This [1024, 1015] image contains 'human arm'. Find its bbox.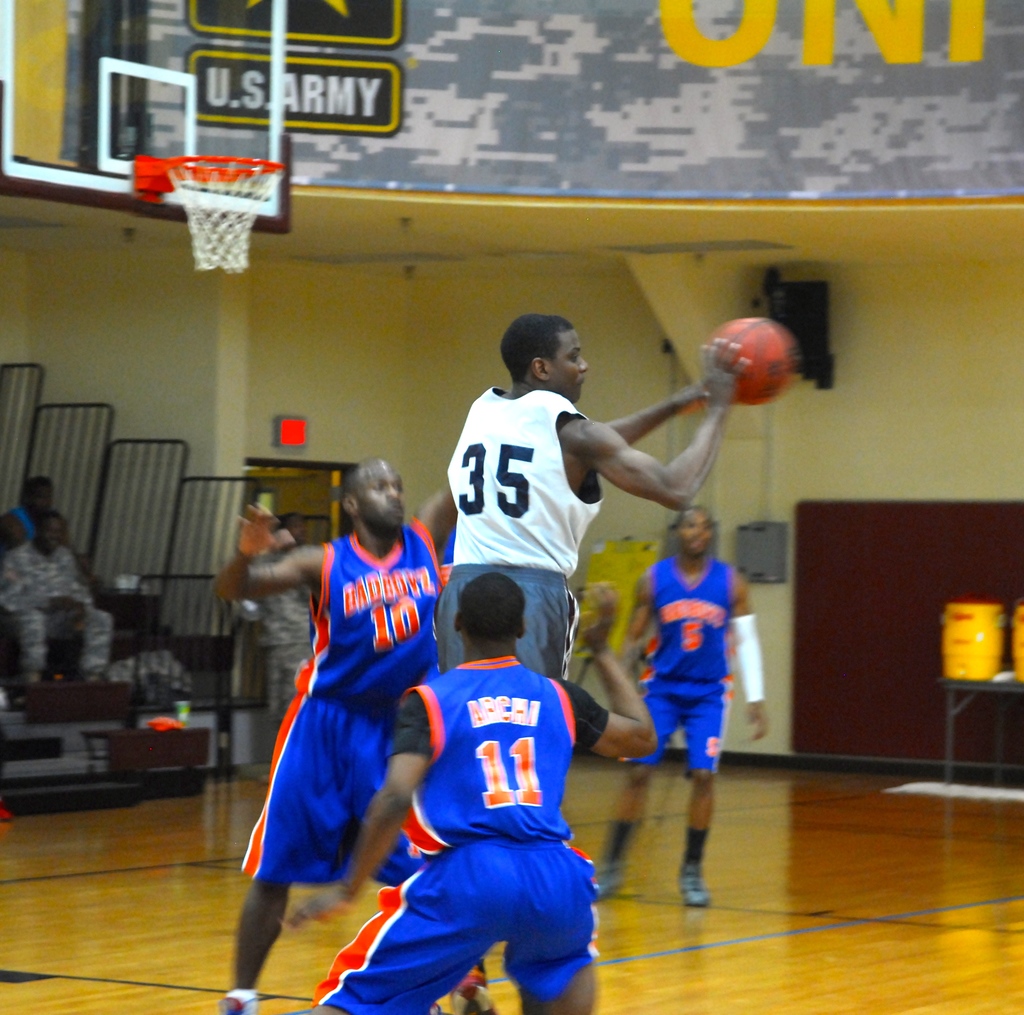
[x1=567, y1=579, x2=659, y2=754].
